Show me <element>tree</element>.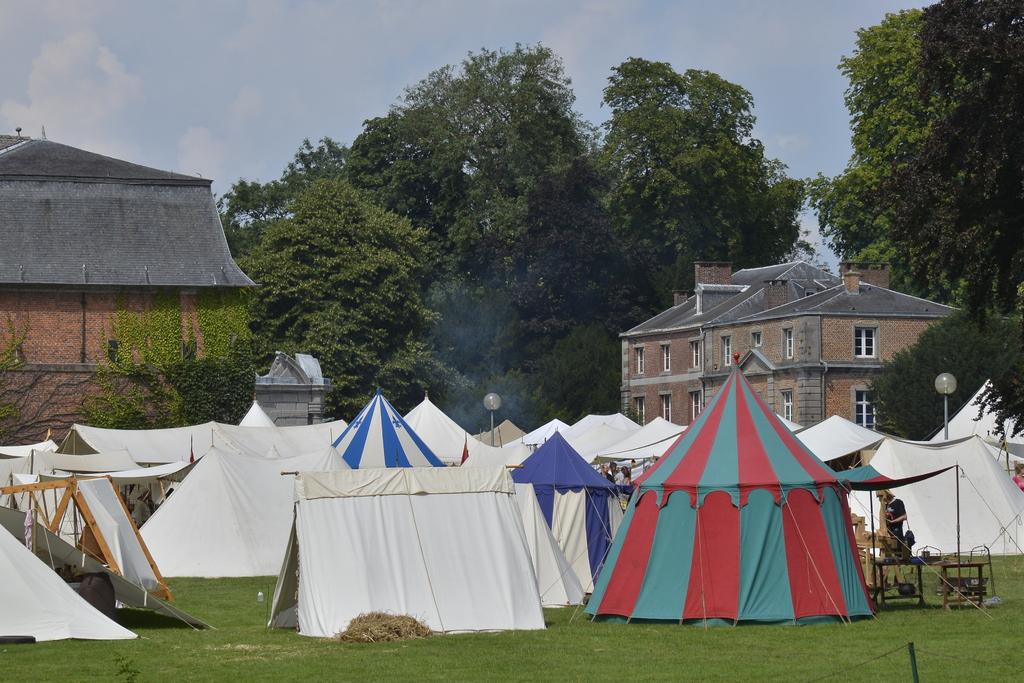
<element>tree</element> is here: locate(240, 168, 479, 422).
